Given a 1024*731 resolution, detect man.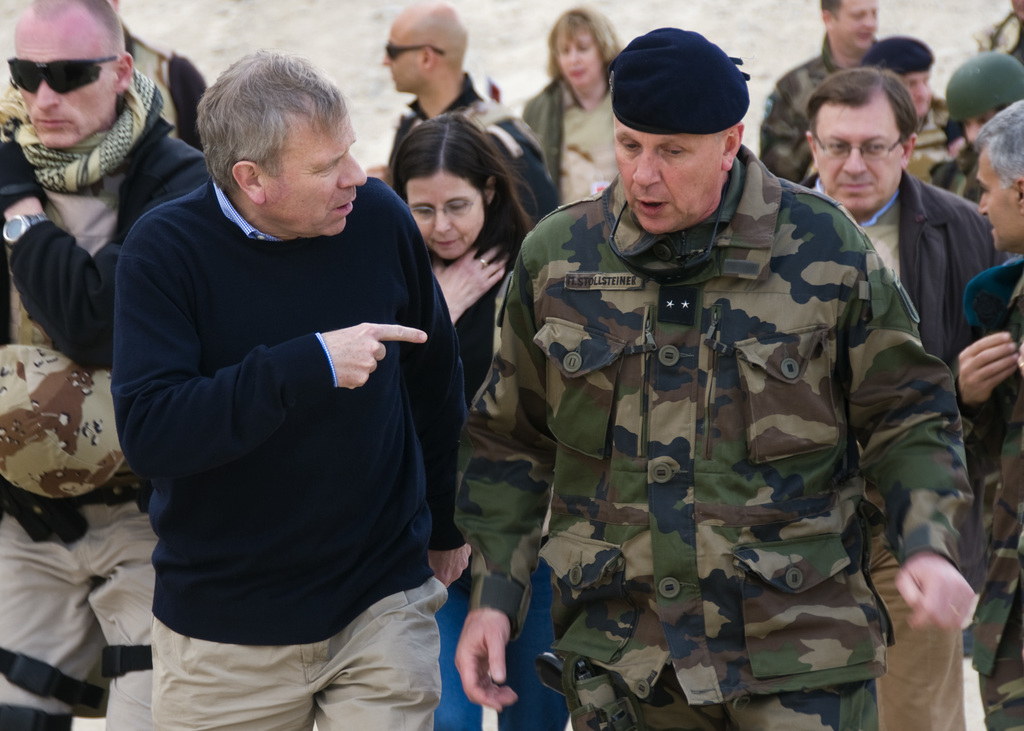
[left=0, top=0, right=218, bottom=730].
